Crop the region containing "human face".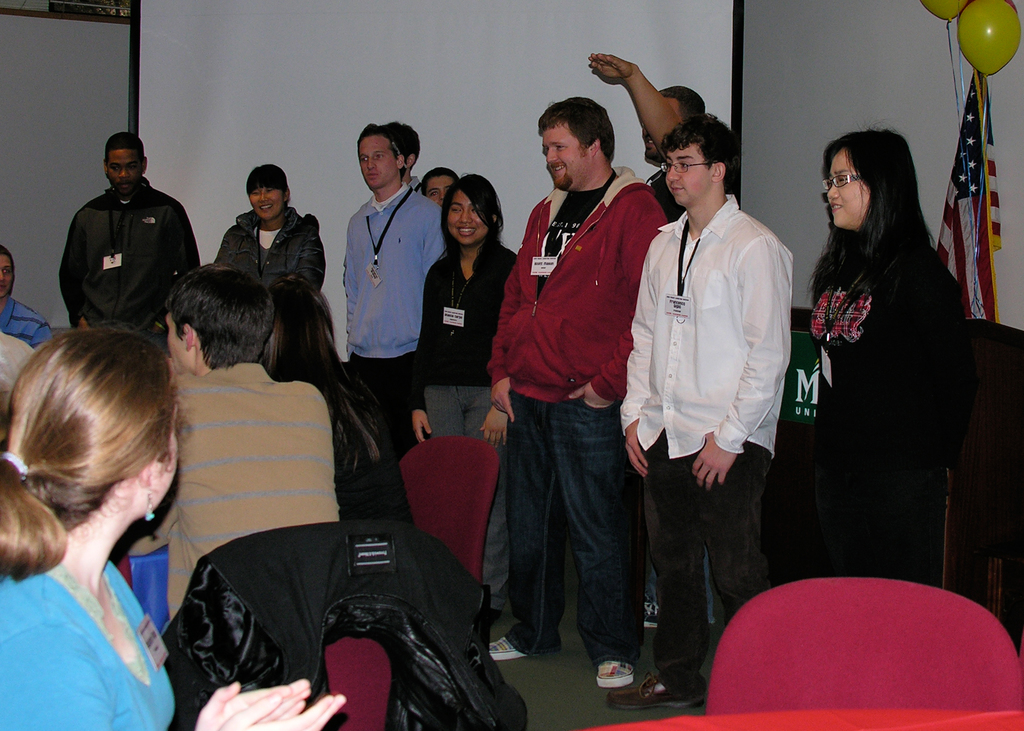
Crop region: <bbox>358, 136, 395, 190</bbox>.
